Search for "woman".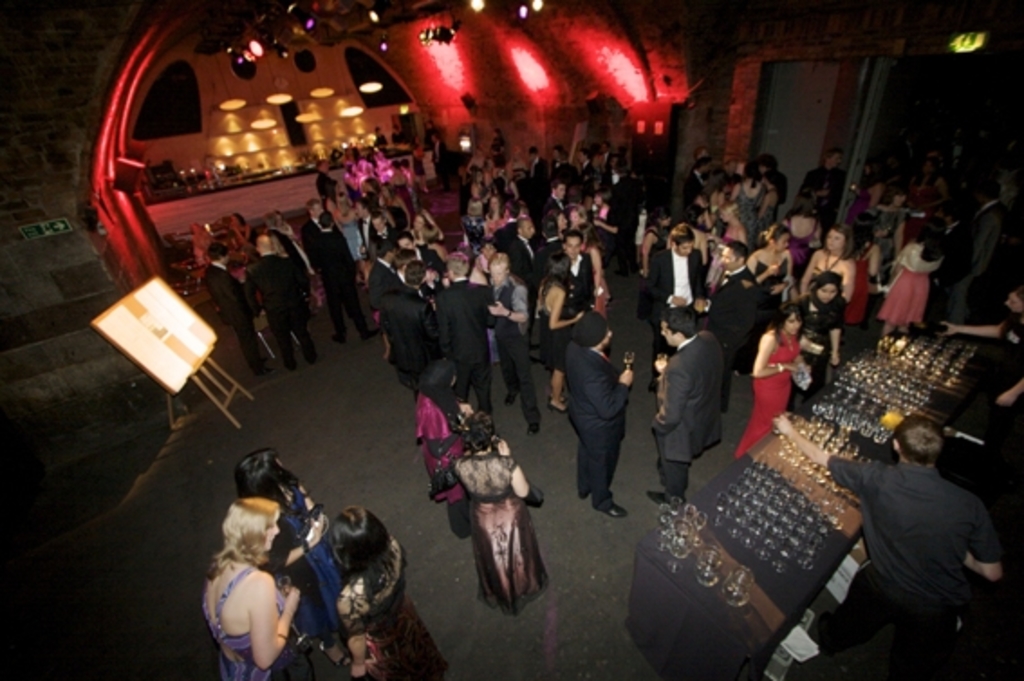
Found at (x1=762, y1=168, x2=786, y2=217).
